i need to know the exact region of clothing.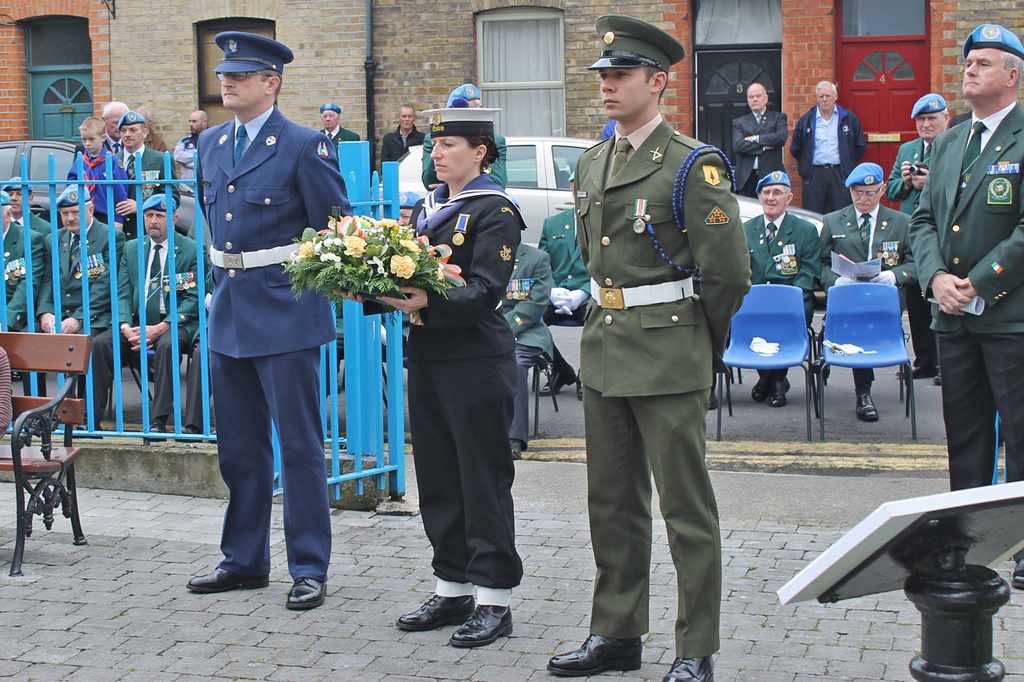
Region: 556:66:761:661.
